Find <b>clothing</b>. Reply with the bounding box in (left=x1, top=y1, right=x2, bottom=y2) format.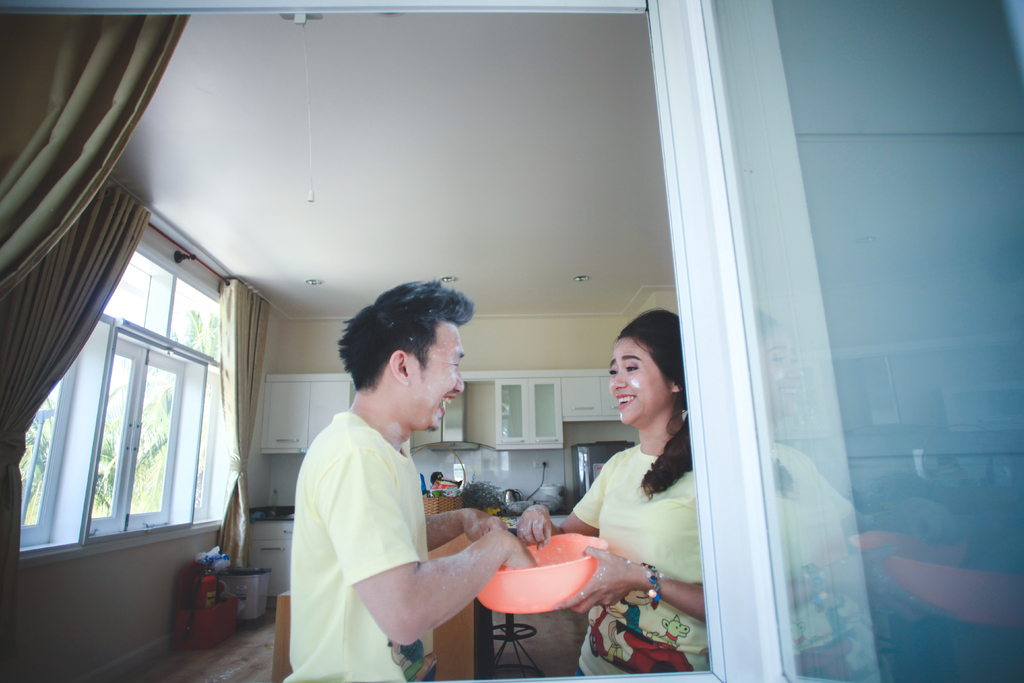
(left=285, top=414, right=440, bottom=682).
